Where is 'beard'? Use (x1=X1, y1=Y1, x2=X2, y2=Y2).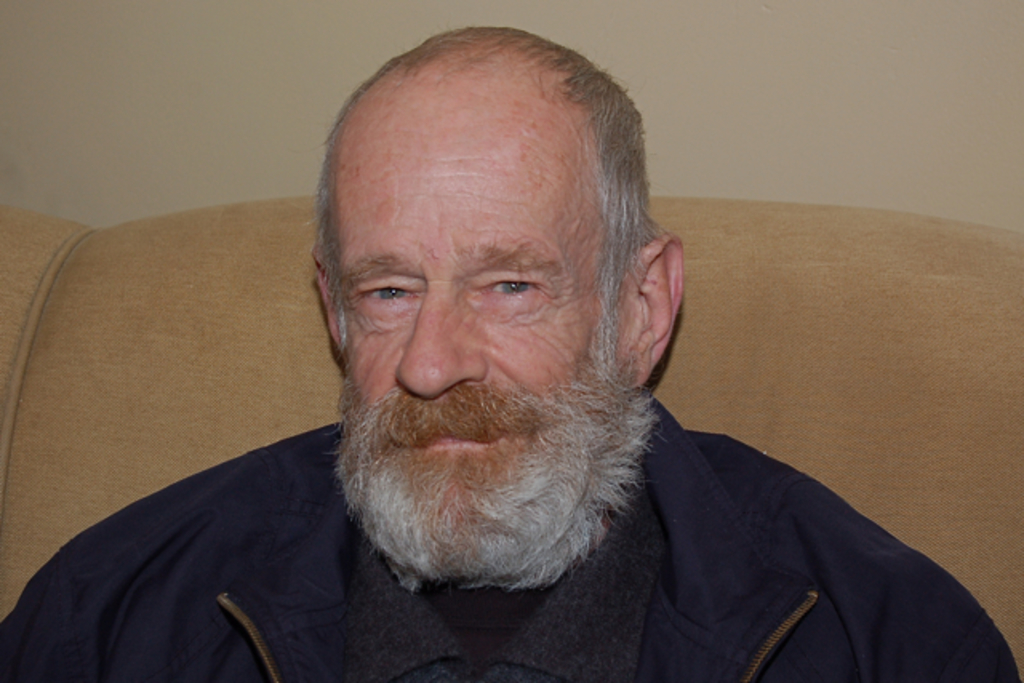
(x1=338, y1=261, x2=658, y2=595).
